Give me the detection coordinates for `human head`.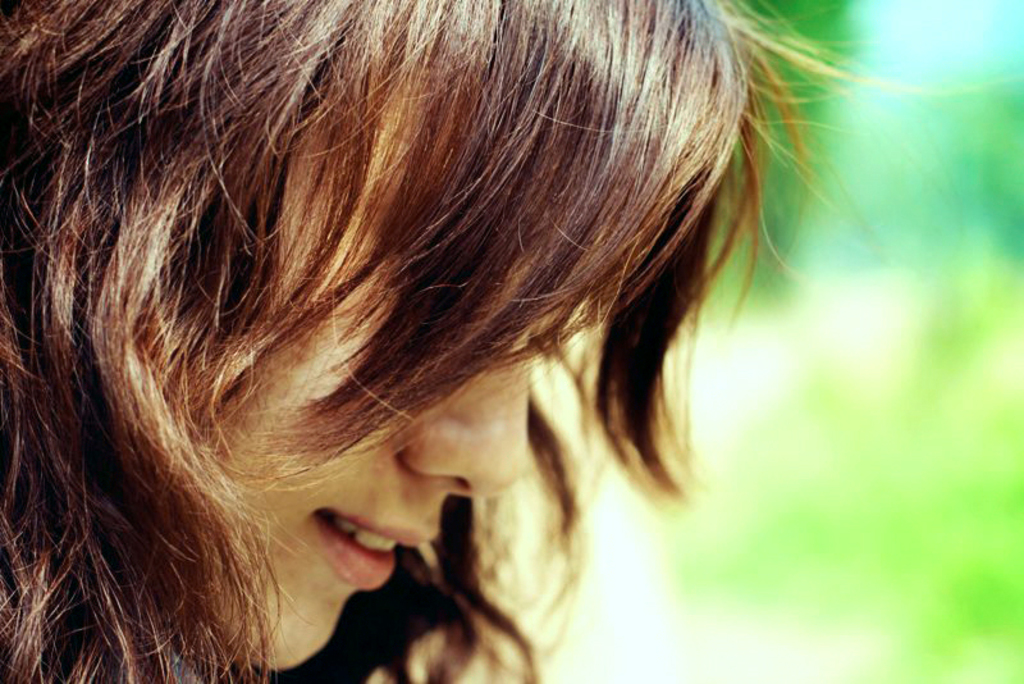
l=20, t=0, r=905, b=683.
